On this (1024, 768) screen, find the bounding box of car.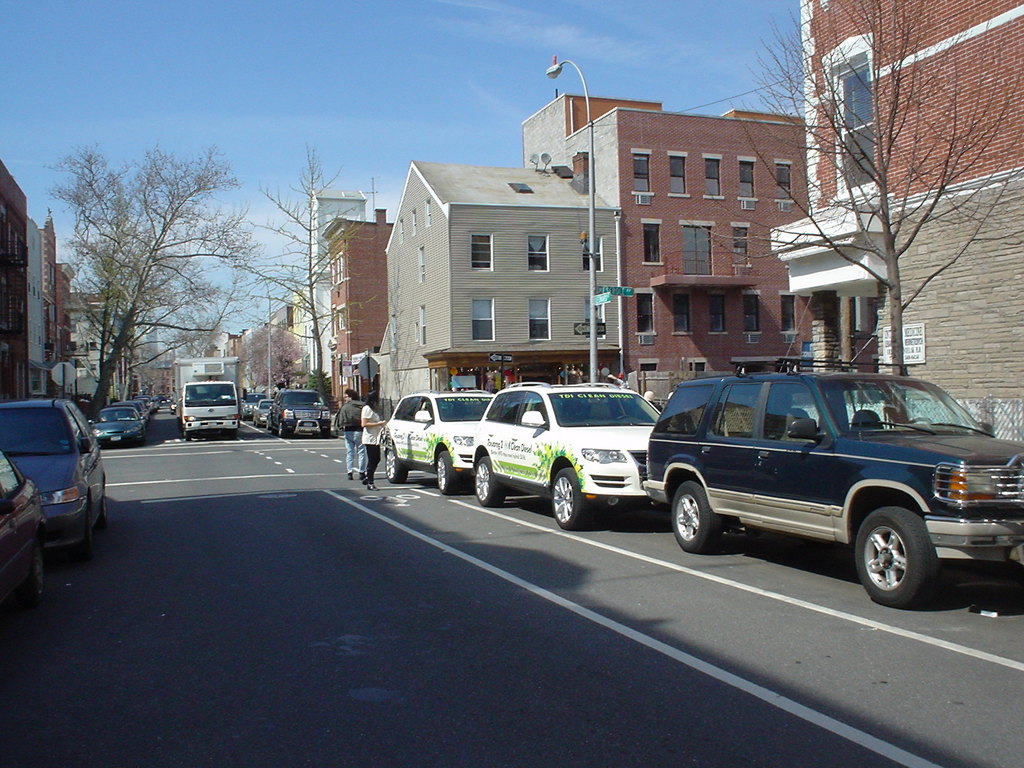
Bounding box: <box>0,447,49,604</box>.
